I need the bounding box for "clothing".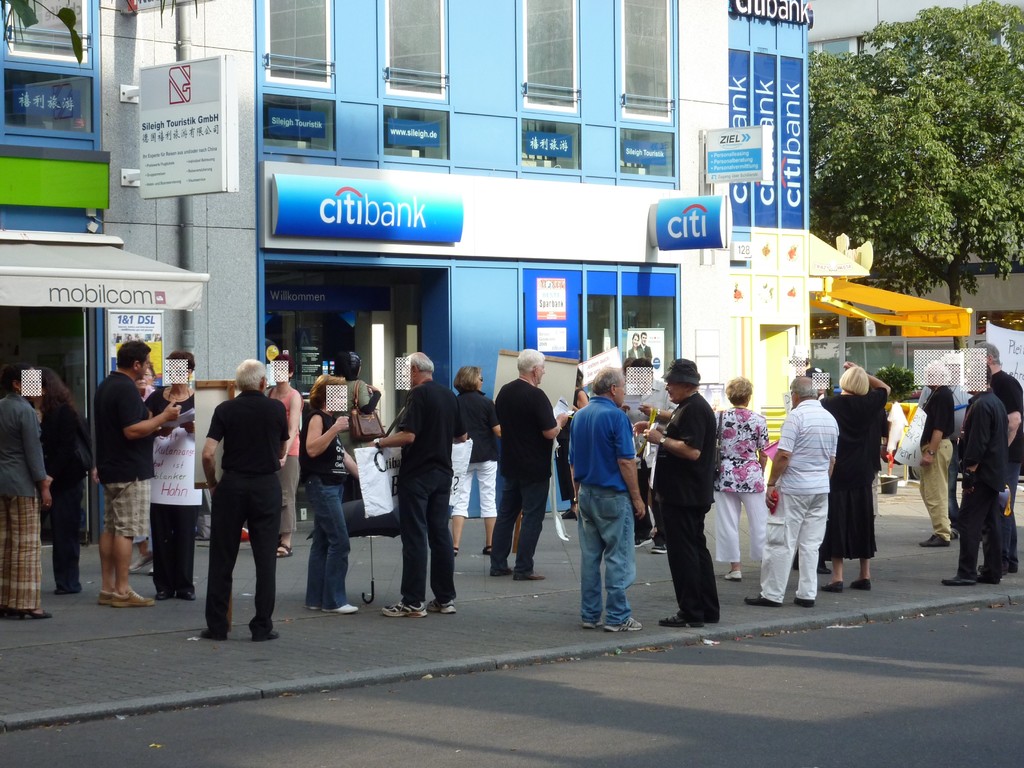
Here it is: 308 481 344 601.
